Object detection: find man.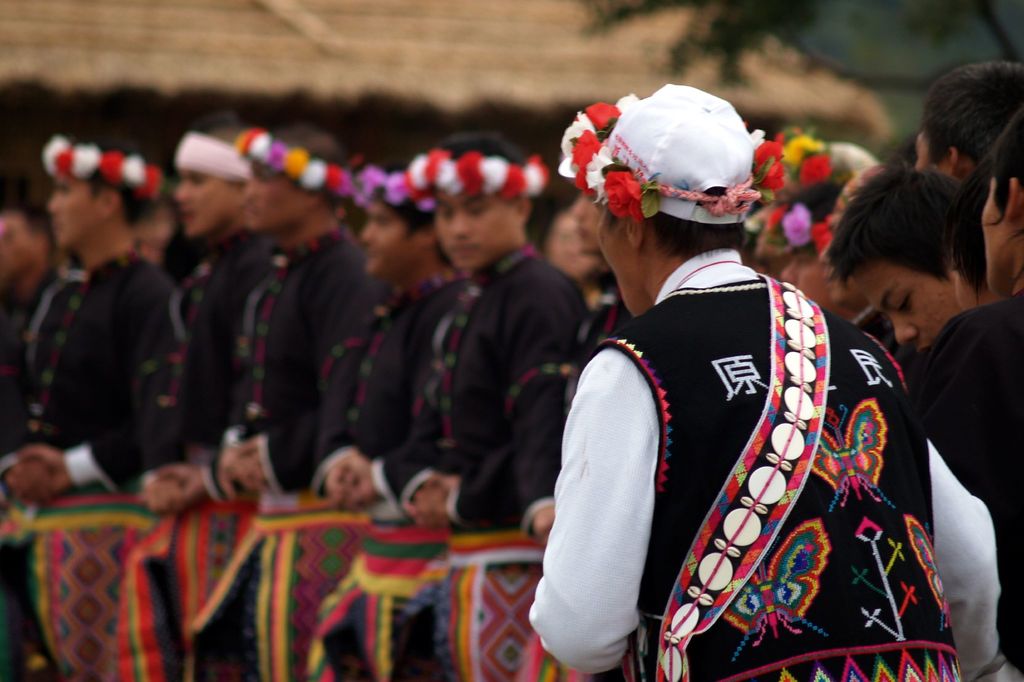
567/190/614/376.
